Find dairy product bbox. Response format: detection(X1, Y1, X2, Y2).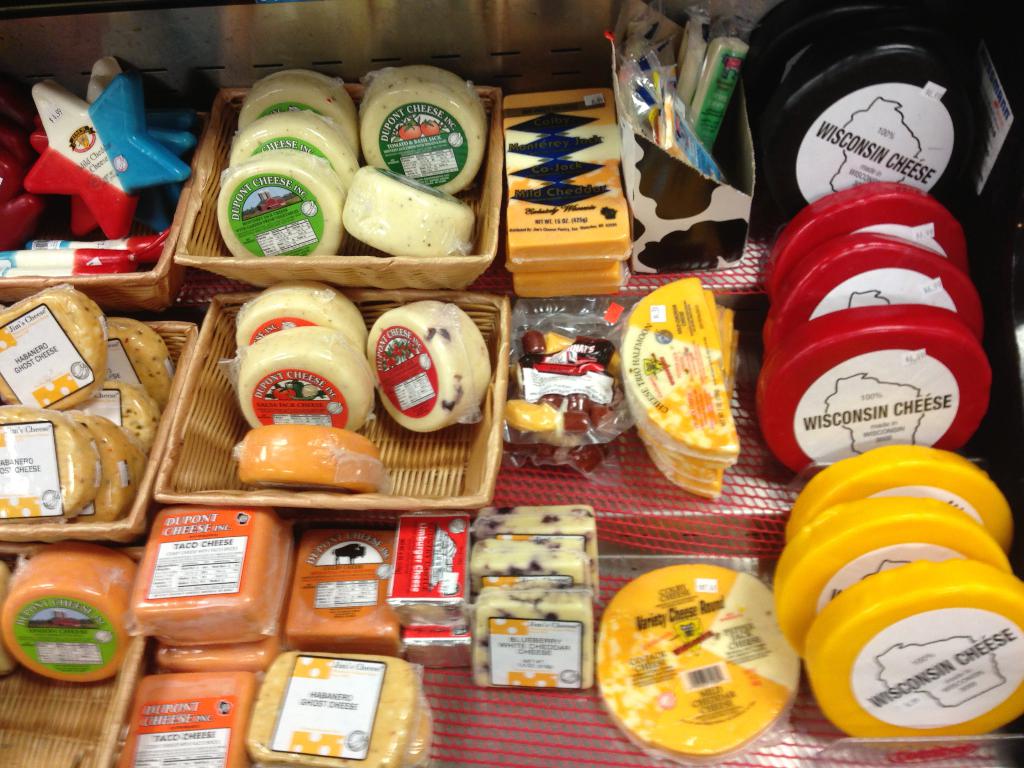
detection(0, 276, 101, 396).
